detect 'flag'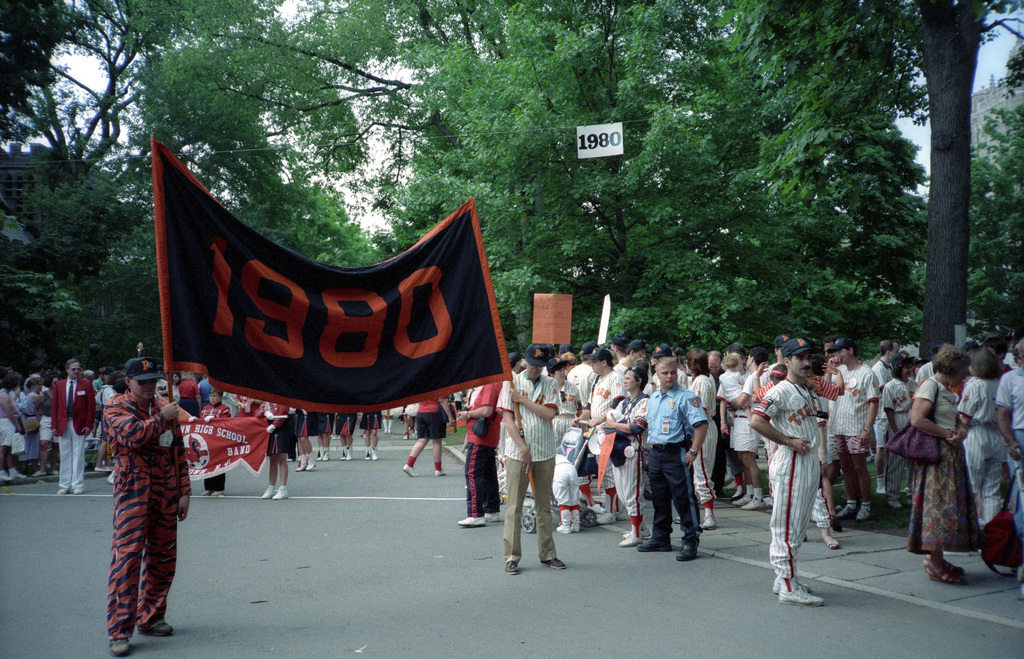
box=[129, 147, 506, 452]
